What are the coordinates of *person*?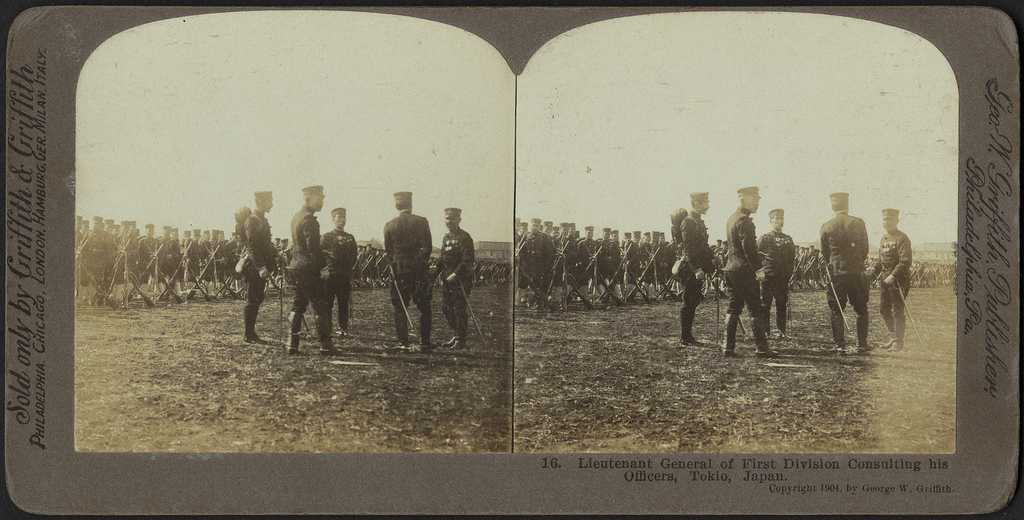
box(232, 191, 277, 352).
